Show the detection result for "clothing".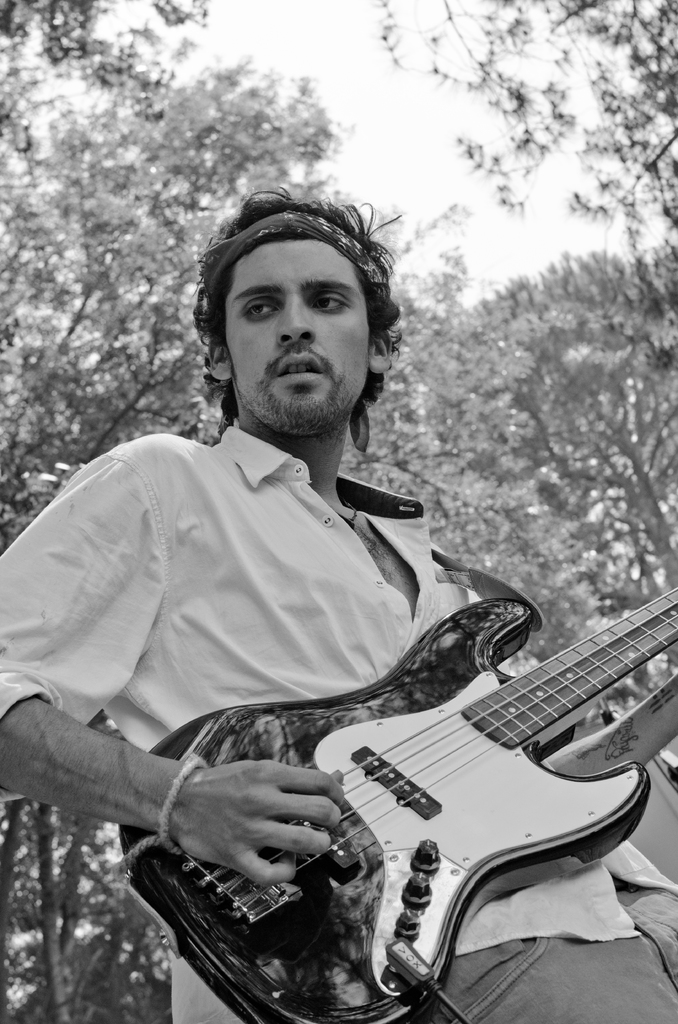
<bbox>118, 367, 653, 1016</bbox>.
